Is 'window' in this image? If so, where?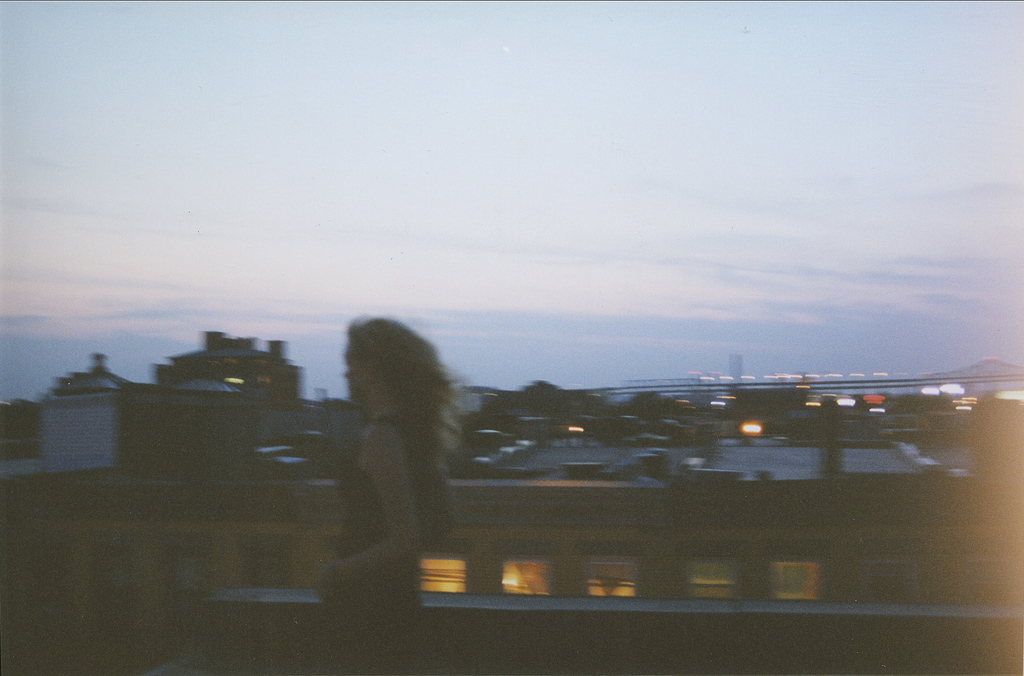
Yes, at (x1=410, y1=552, x2=472, y2=598).
